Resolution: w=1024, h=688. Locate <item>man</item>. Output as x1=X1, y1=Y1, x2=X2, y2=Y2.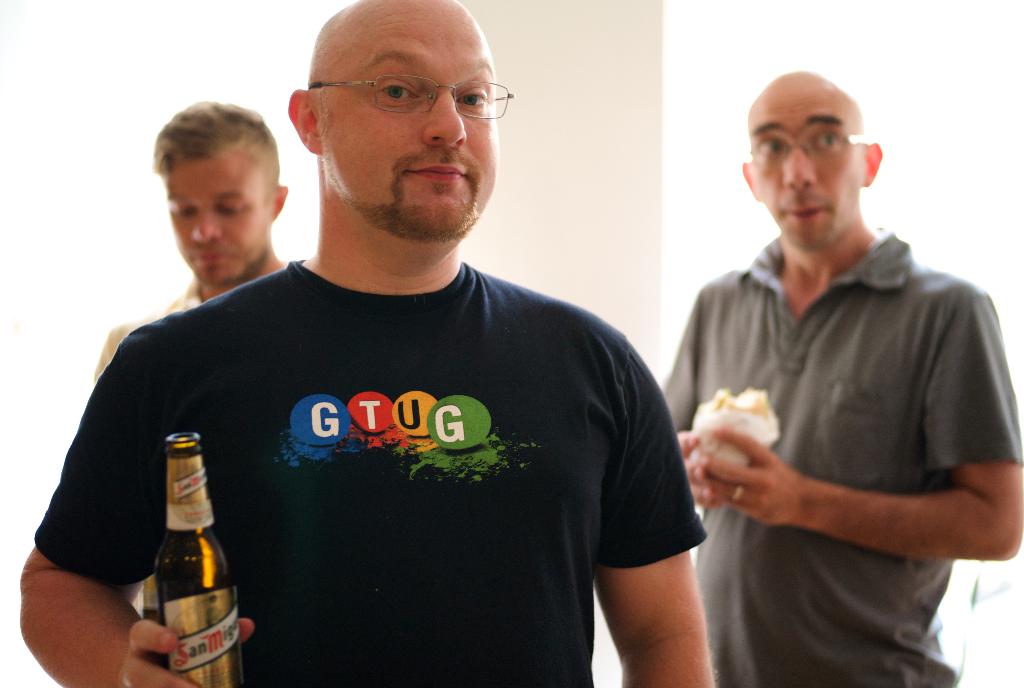
x1=660, y1=69, x2=1023, y2=687.
